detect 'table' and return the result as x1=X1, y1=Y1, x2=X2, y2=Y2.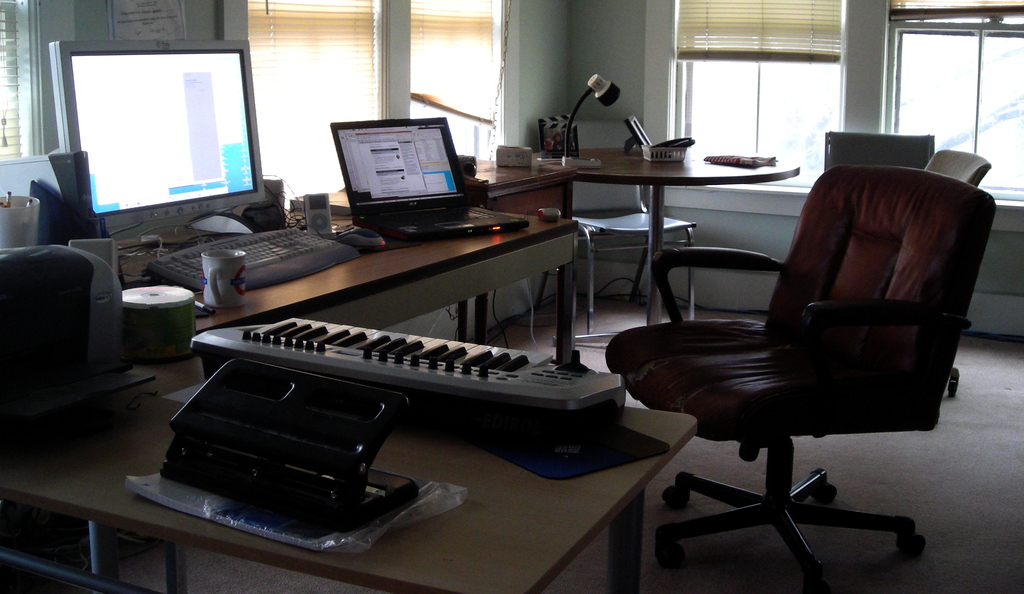
x1=0, y1=405, x2=697, y2=593.
